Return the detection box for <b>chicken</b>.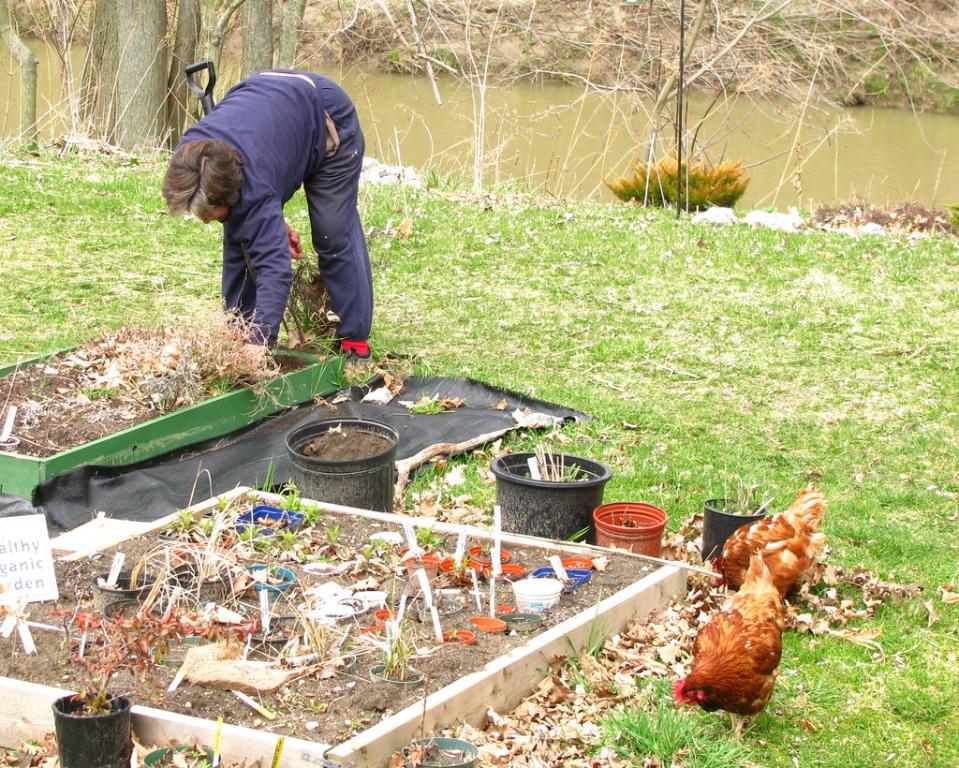
673, 554, 790, 735.
